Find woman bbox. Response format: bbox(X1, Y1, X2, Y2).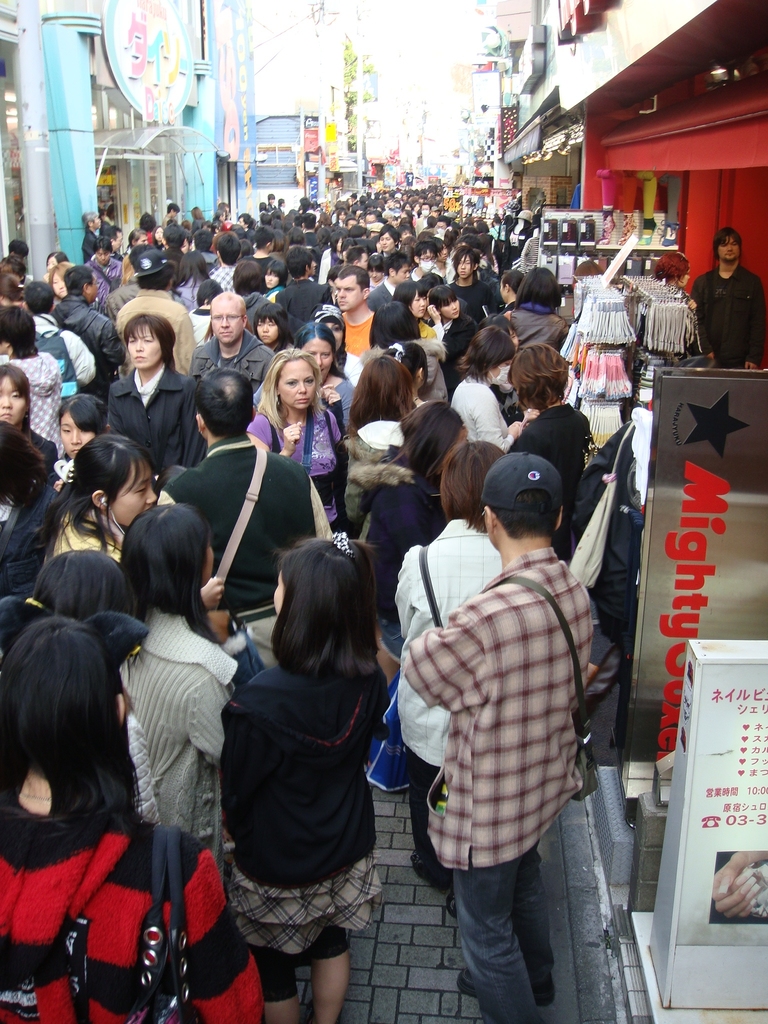
bbox(196, 497, 390, 1023).
